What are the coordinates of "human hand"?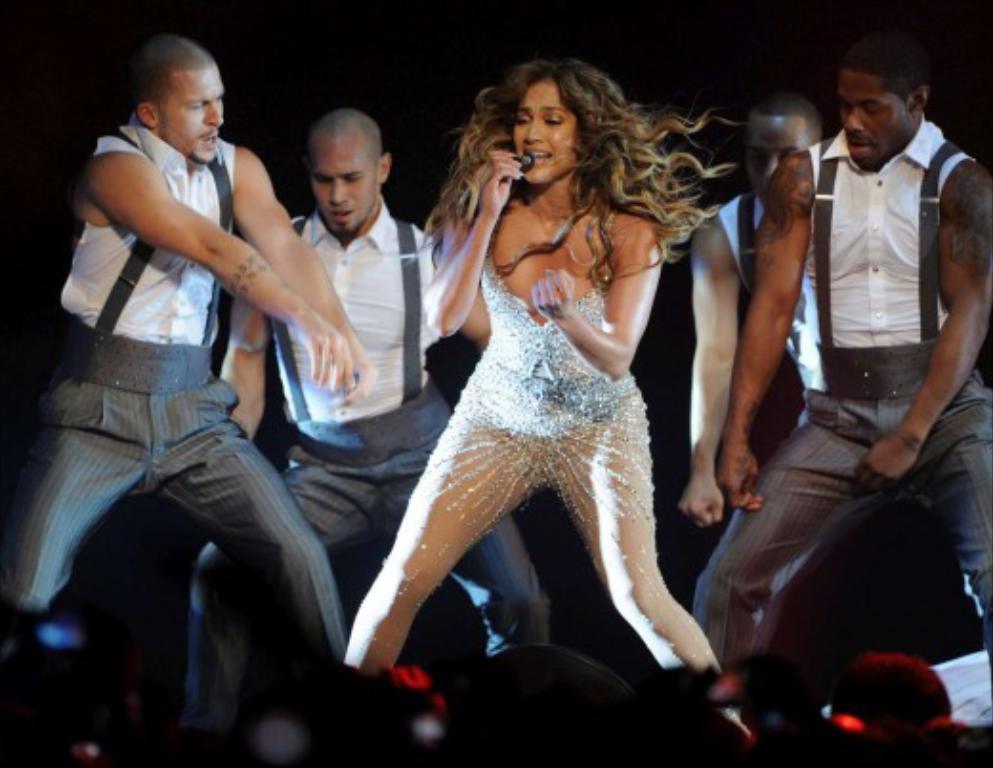
(676, 470, 728, 529).
